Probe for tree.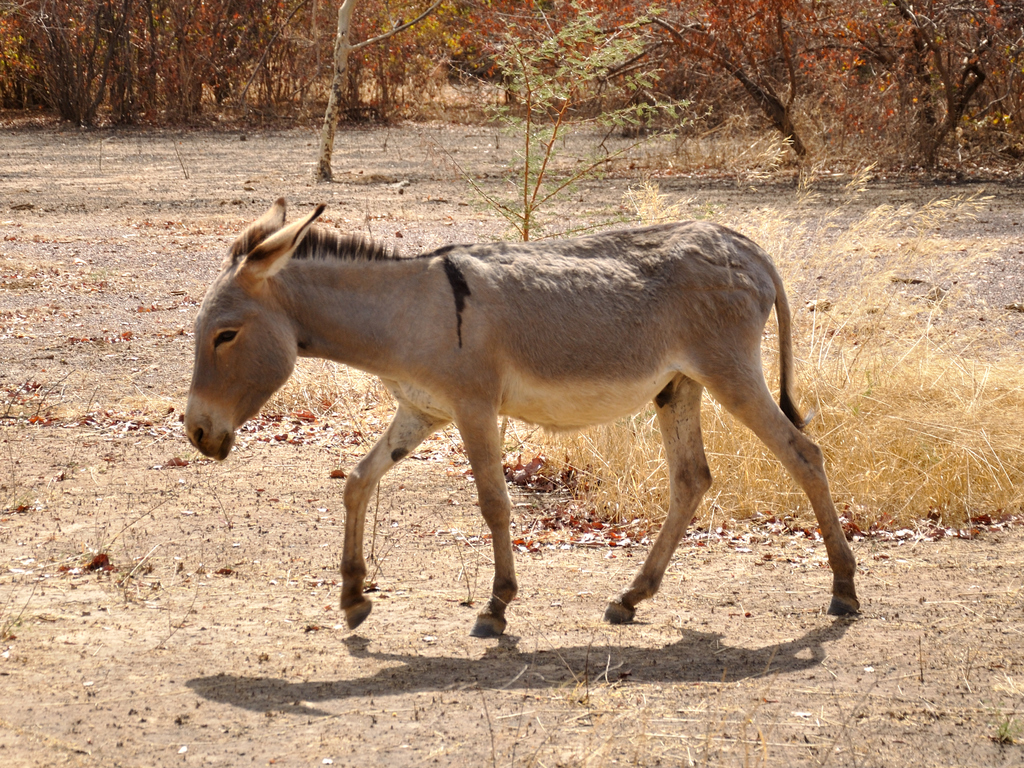
Probe result: bbox=(612, 0, 881, 186).
